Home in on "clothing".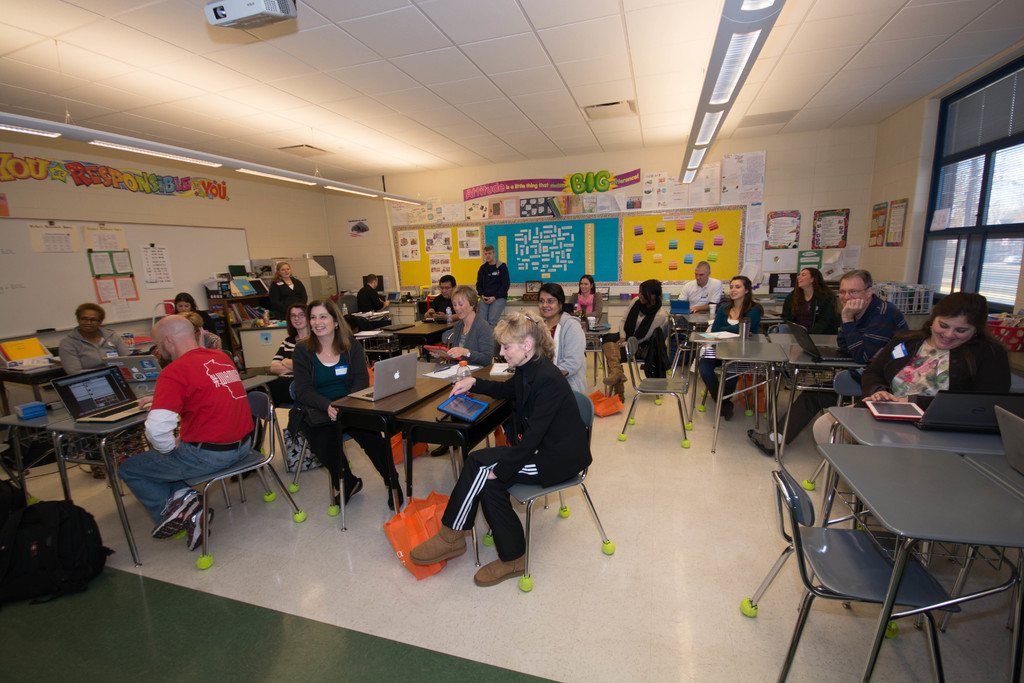
Homed in at select_region(812, 329, 1012, 446).
